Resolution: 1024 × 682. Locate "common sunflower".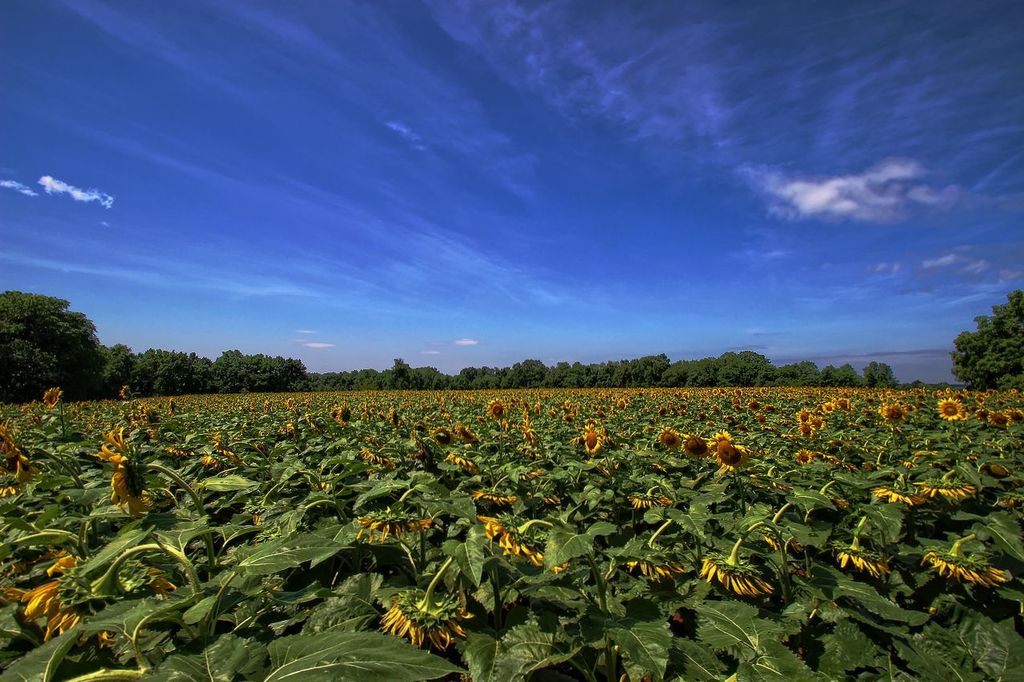
locate(394, 593, 469, 650).
